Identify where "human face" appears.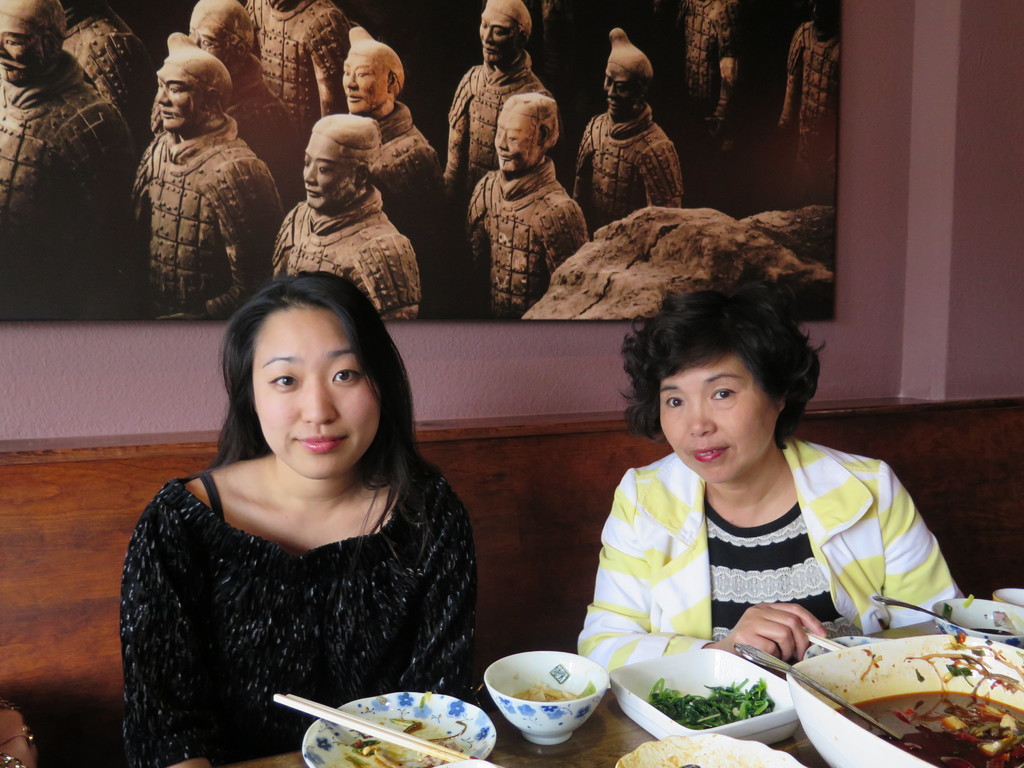
Appears at (0,13,47,79).
